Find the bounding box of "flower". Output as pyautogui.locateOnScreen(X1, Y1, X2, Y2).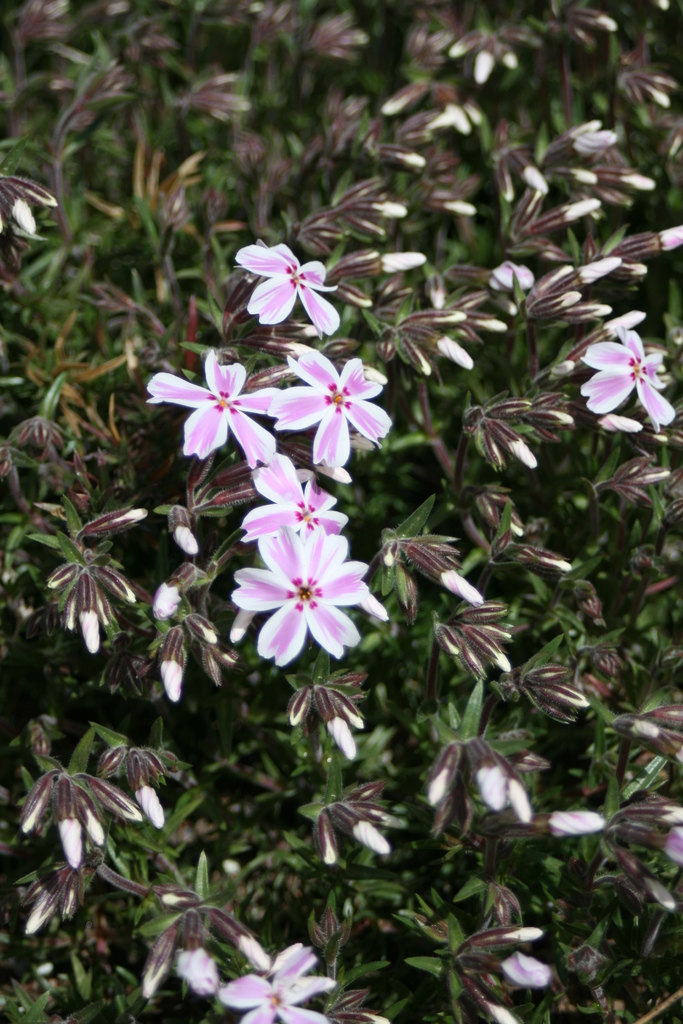
pyautogui.locateOnScreen(580, 328, 677, 428).
